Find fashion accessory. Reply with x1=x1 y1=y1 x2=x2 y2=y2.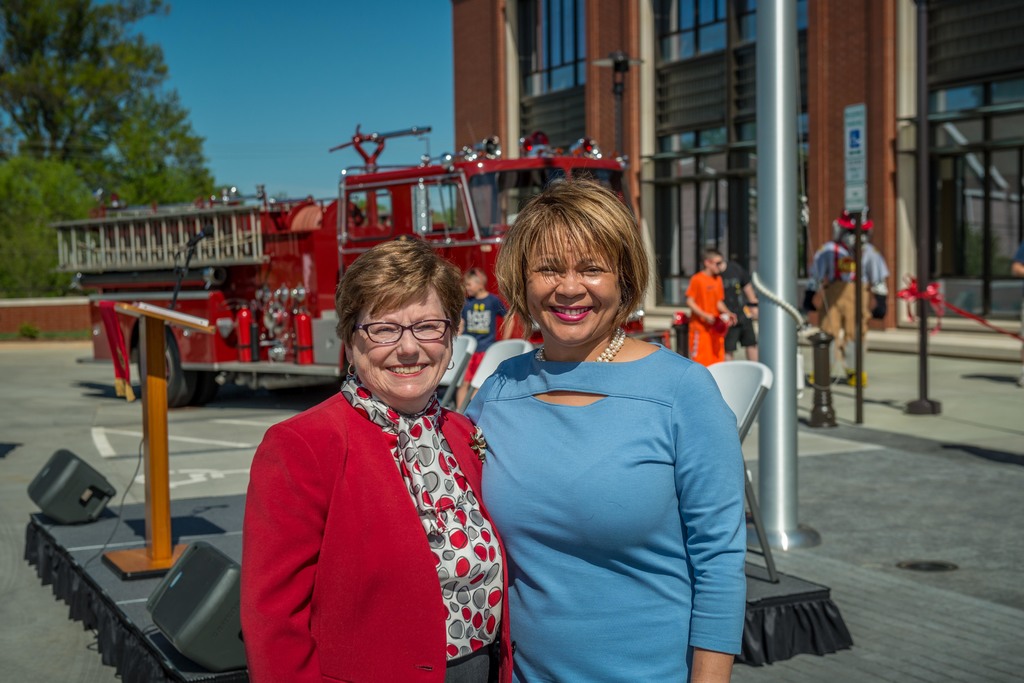
x1=447 y1=358 x2=454 y2=370.
